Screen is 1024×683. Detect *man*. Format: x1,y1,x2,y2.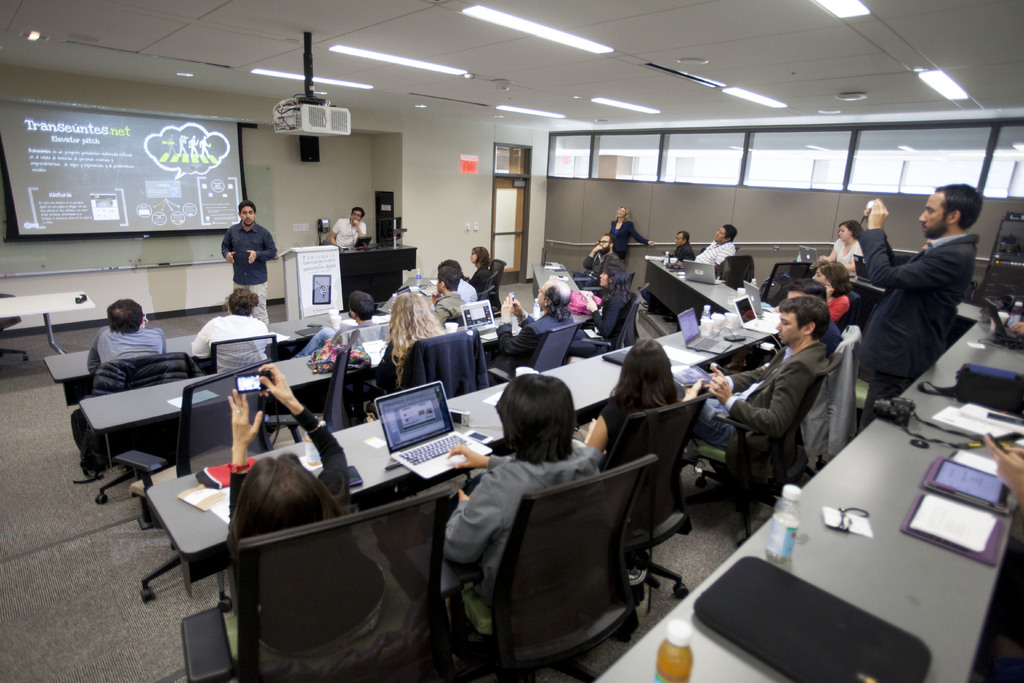
675,234,698,260.
